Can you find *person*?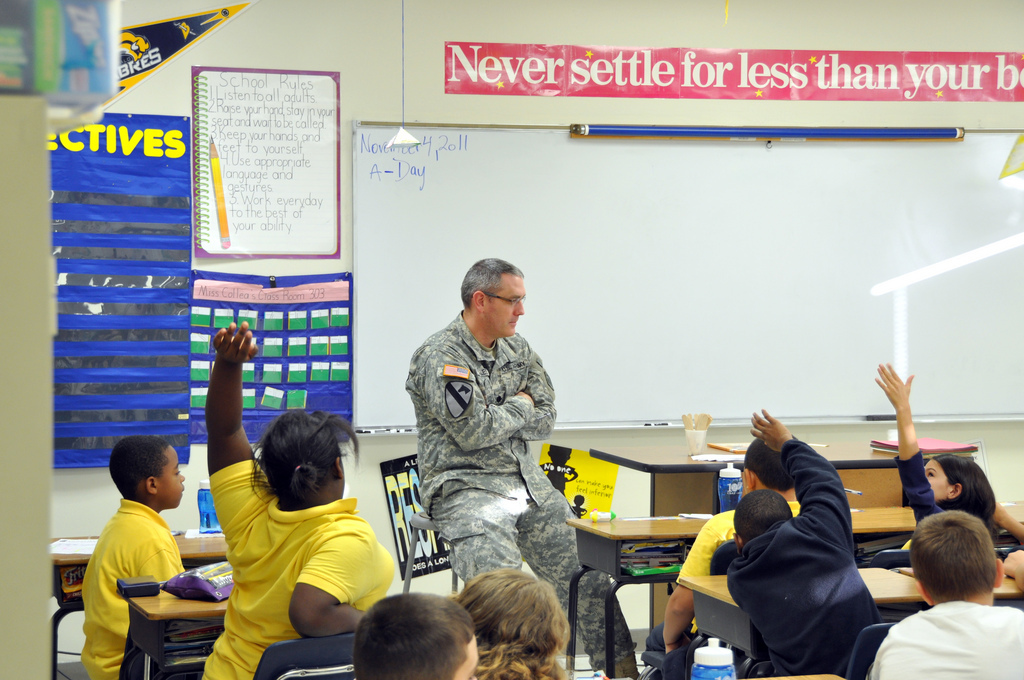
Yes, bounding box: pyautogui.locateOnScreen(67, 432, 202, 673).
